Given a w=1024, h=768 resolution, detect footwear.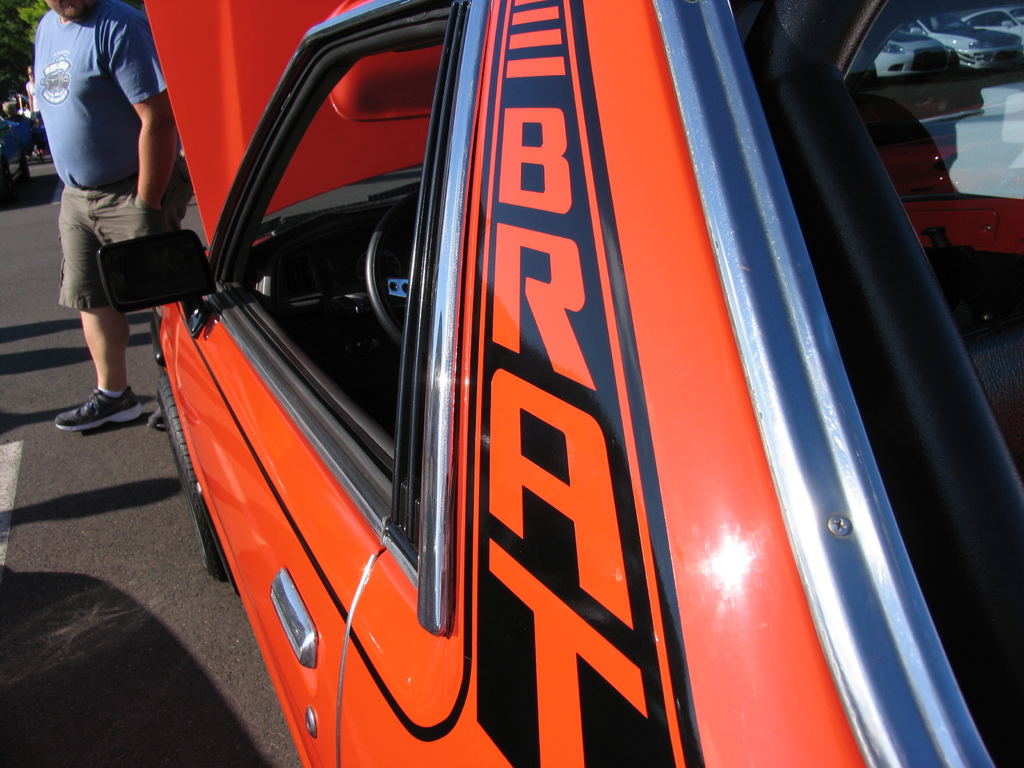
locate(55, 387, 143, 424).
